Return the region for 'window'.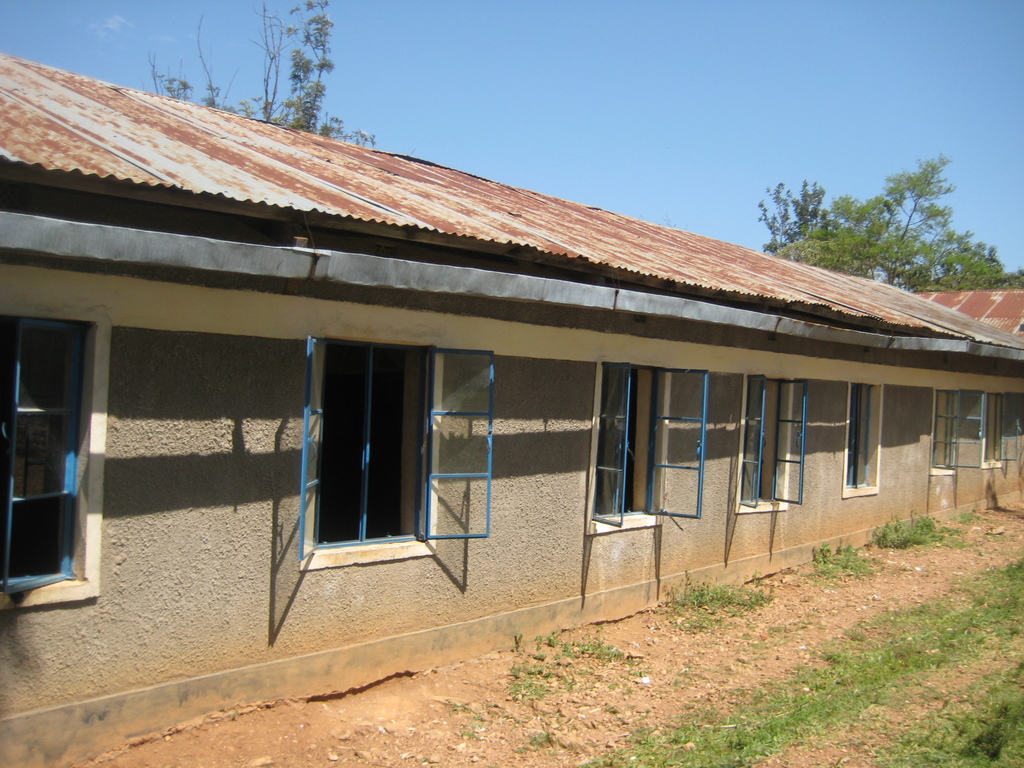
932,387,954,468.
